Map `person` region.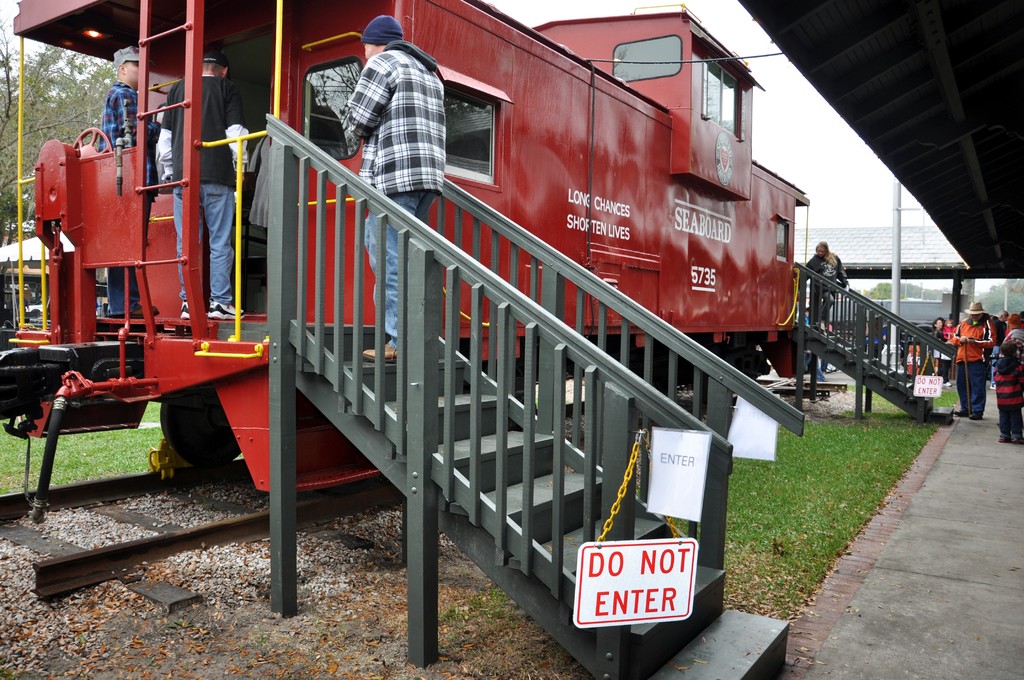
Mapped to <region>335, 18, 447, 369</region>.
